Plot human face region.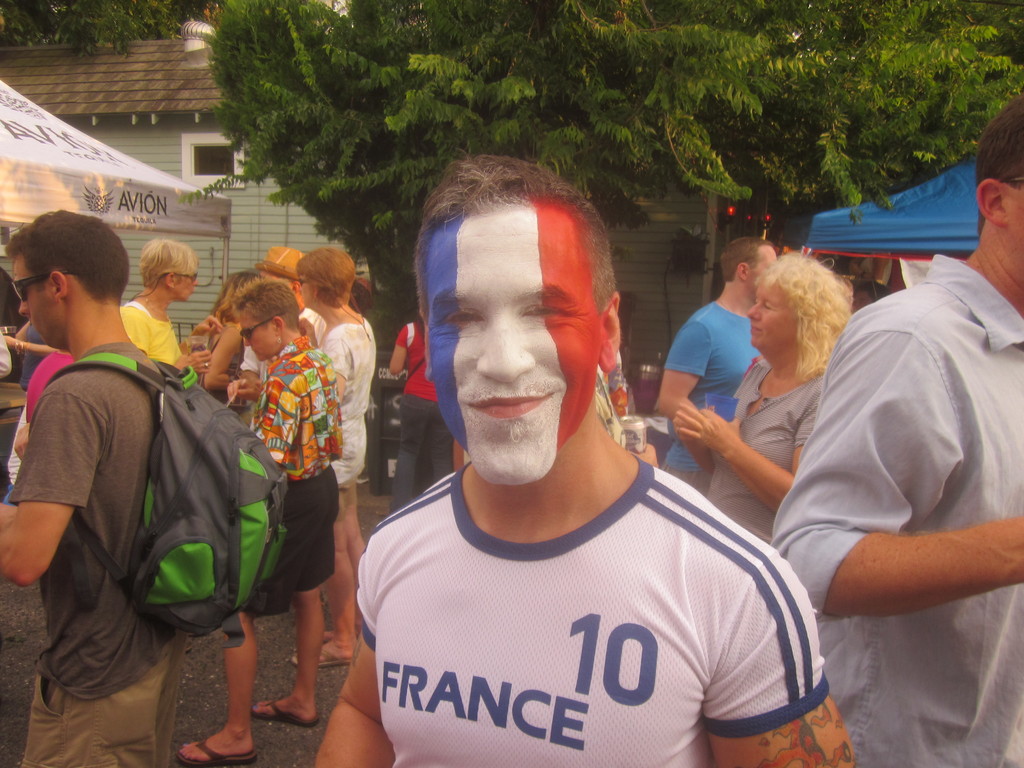
Plotted at box=[241, 317, 275, 363].
